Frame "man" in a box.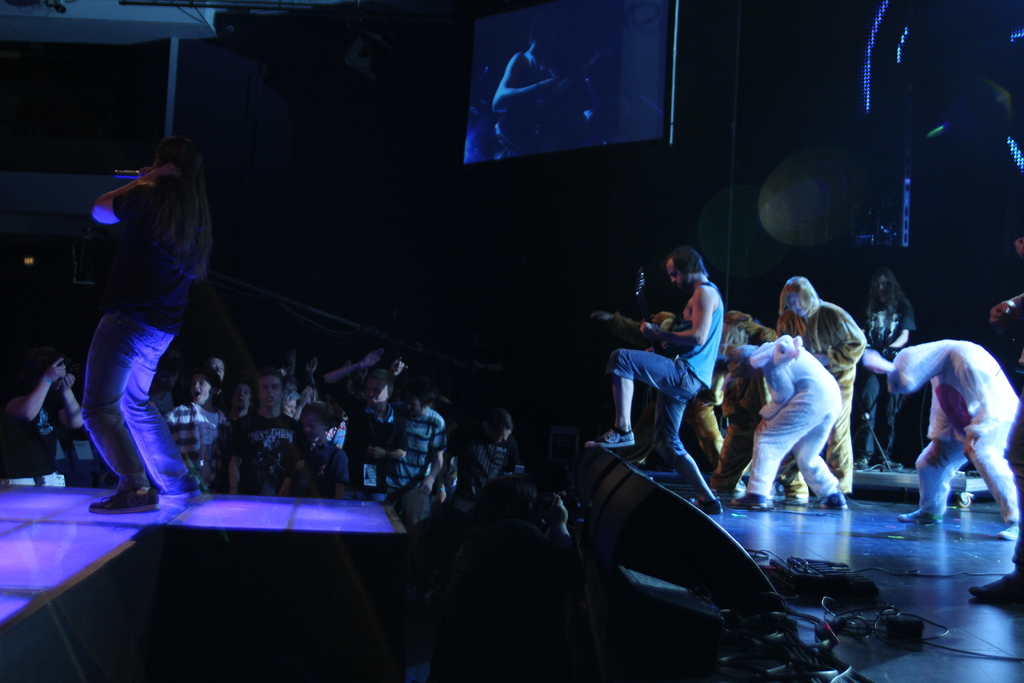
[x1=6, y1=347, x2=89, y2=477].
